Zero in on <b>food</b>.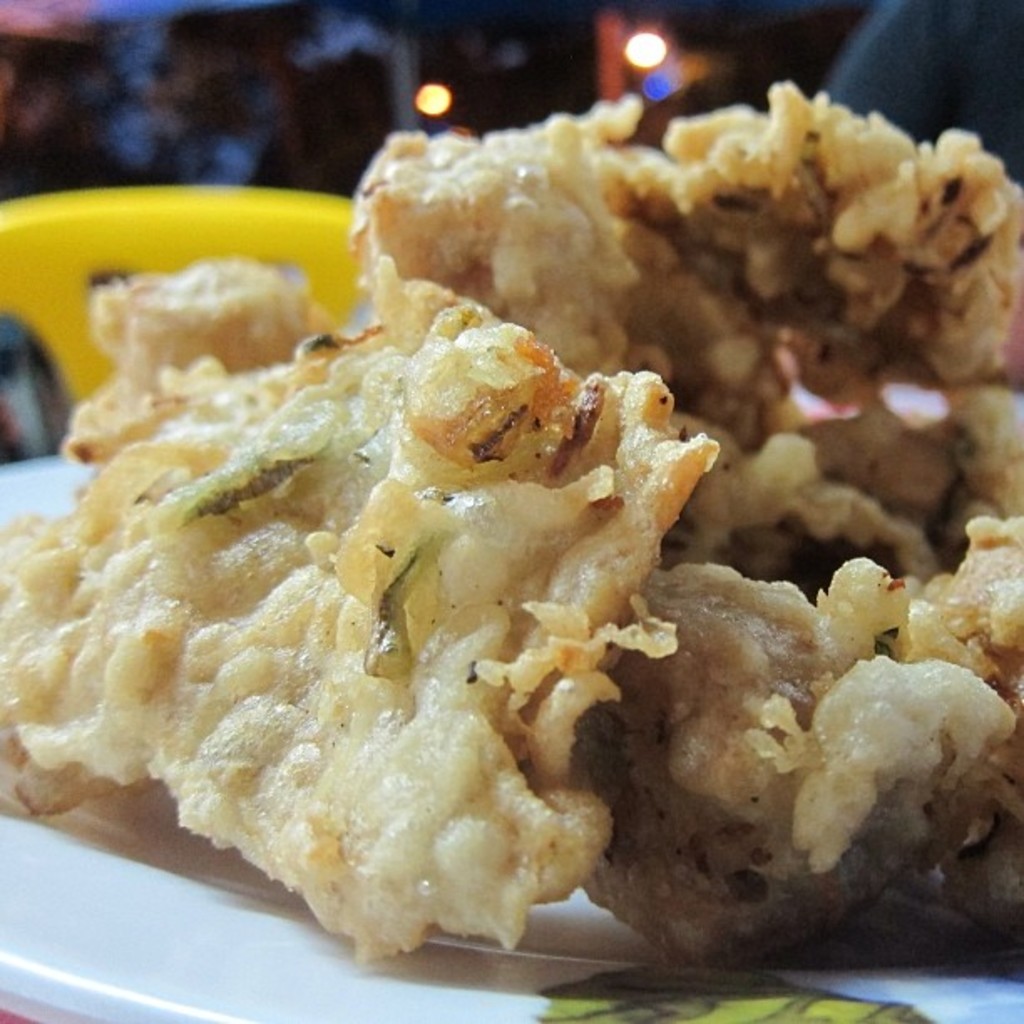
Zeroed in: box=[0, 256, 718, 967].
